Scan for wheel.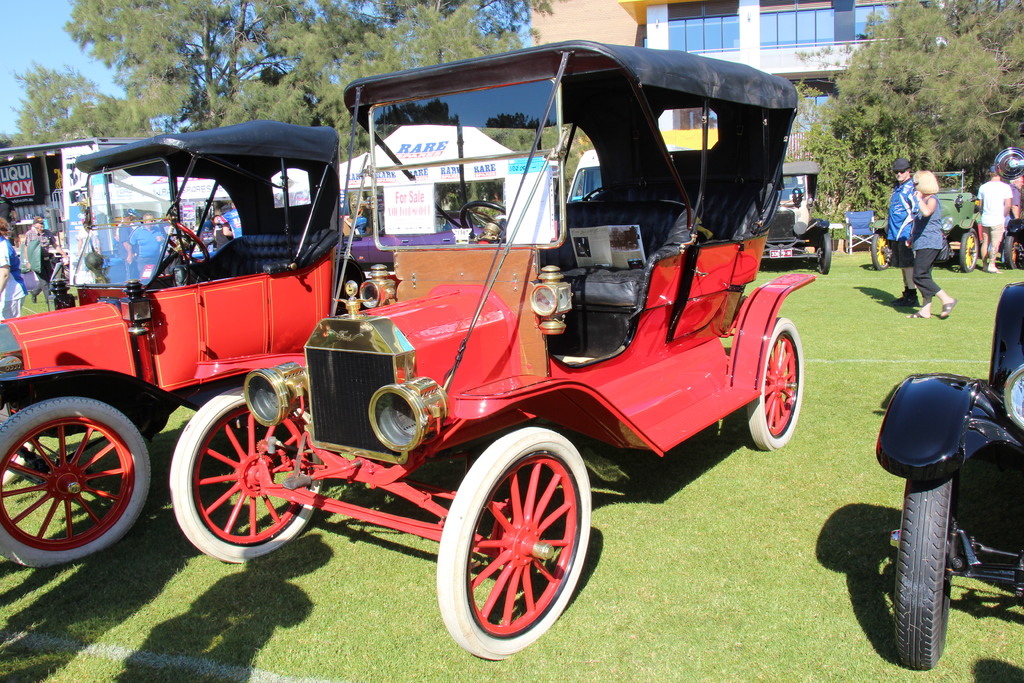
Scan result: bbox=(744, 315, 806, 450).
